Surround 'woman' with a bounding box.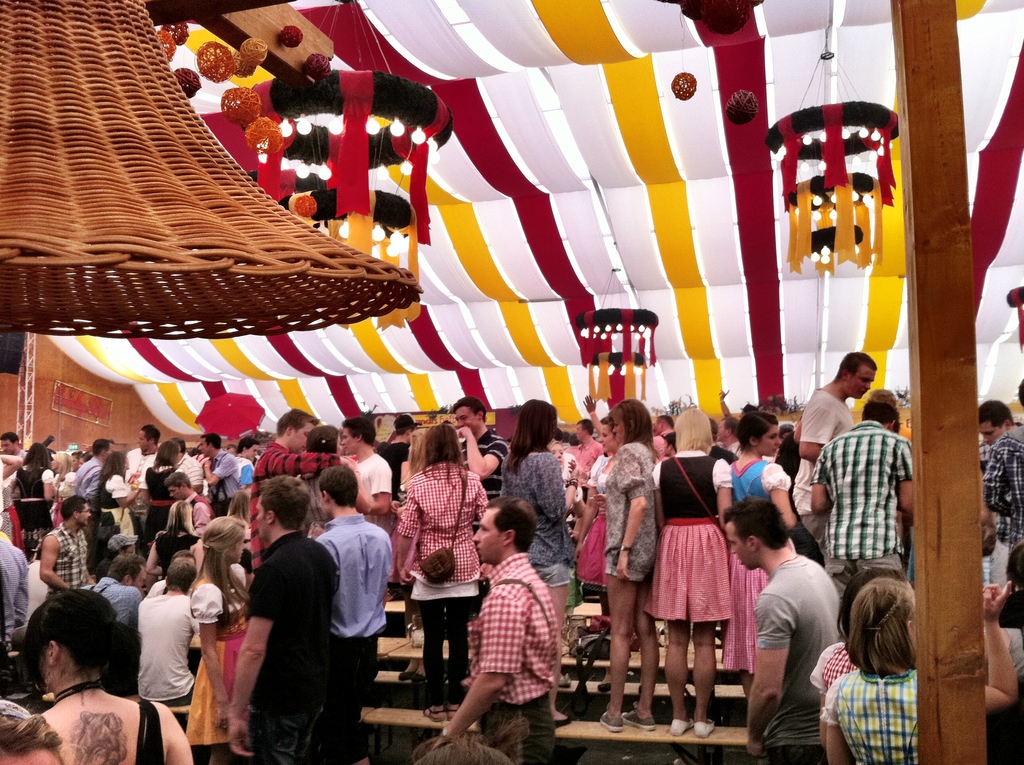
[149, 499, 202, 575].
